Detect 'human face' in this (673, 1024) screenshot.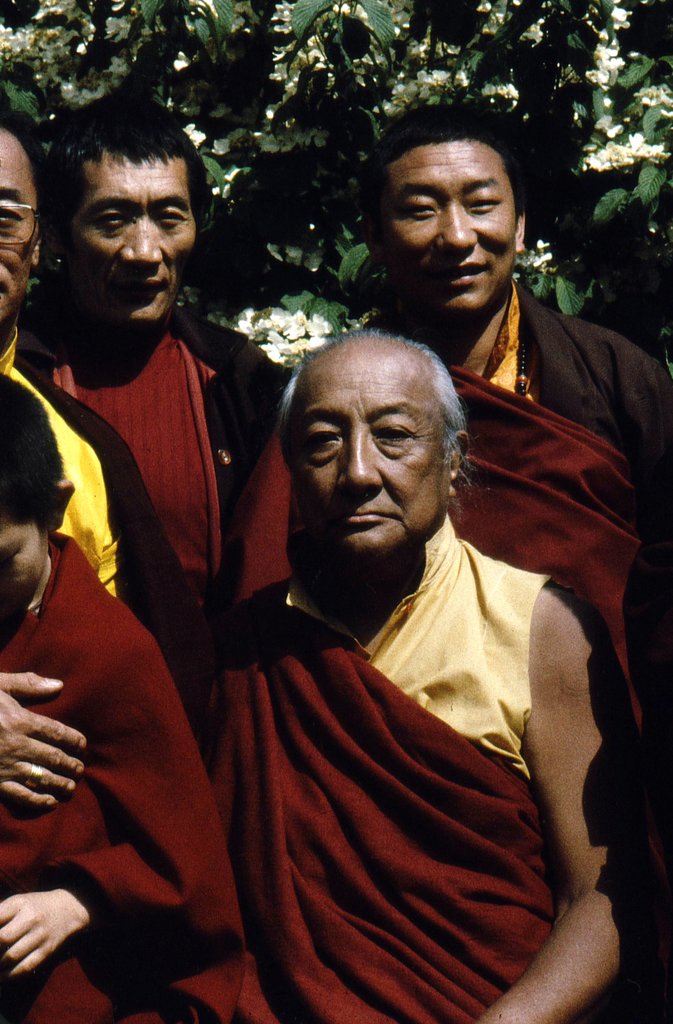
Detection: bbox=(0, 131, 44, 321).
